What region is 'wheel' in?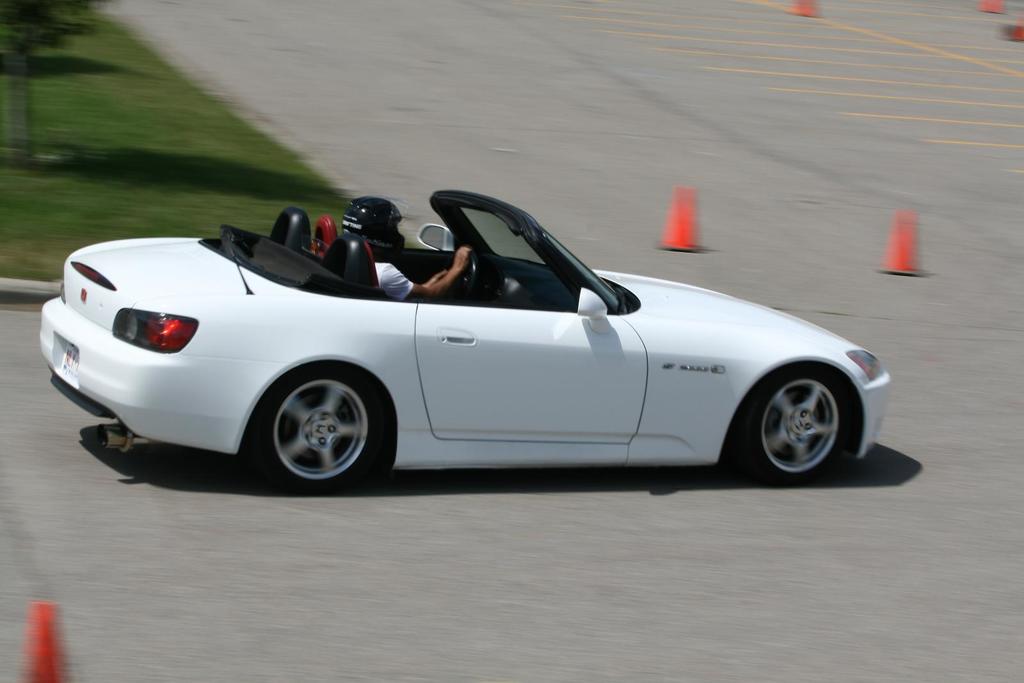
x1=461, y1=245, x2=480, y2=299.
